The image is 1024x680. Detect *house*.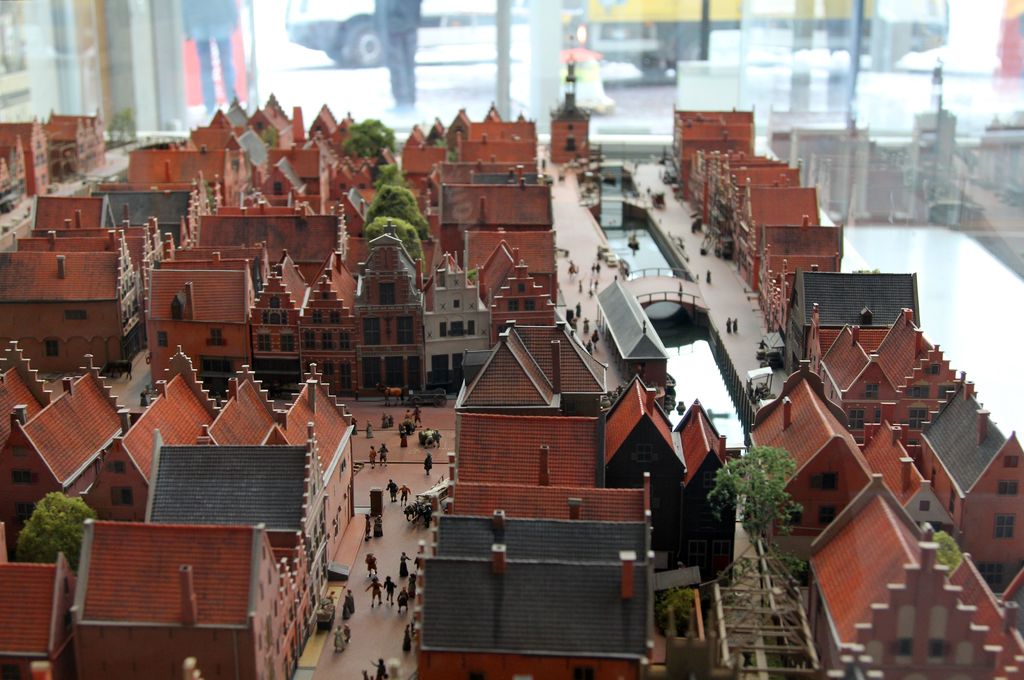
Detection: 118, 140, 253, 205.
